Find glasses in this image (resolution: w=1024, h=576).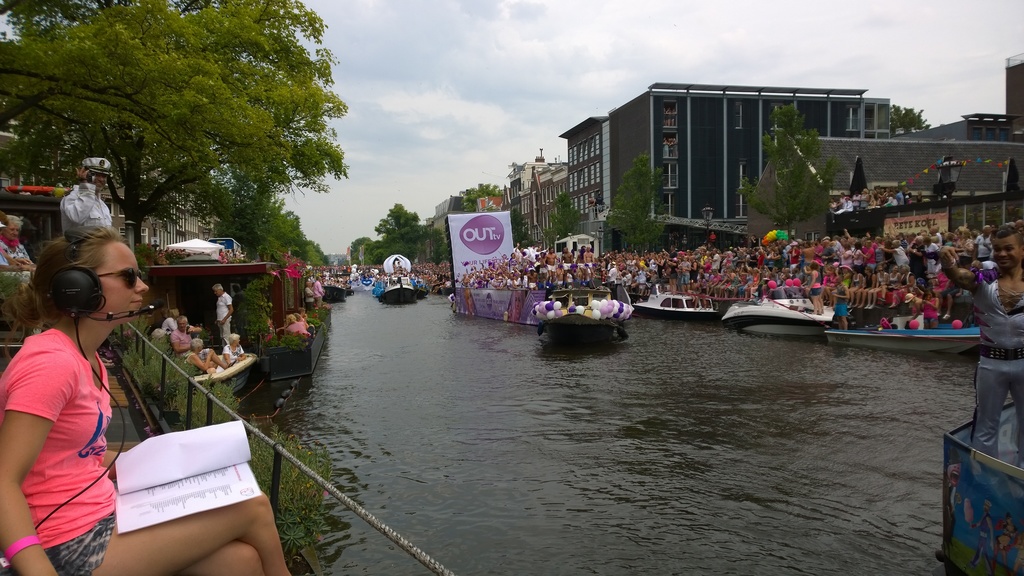
98/269/143/288.
